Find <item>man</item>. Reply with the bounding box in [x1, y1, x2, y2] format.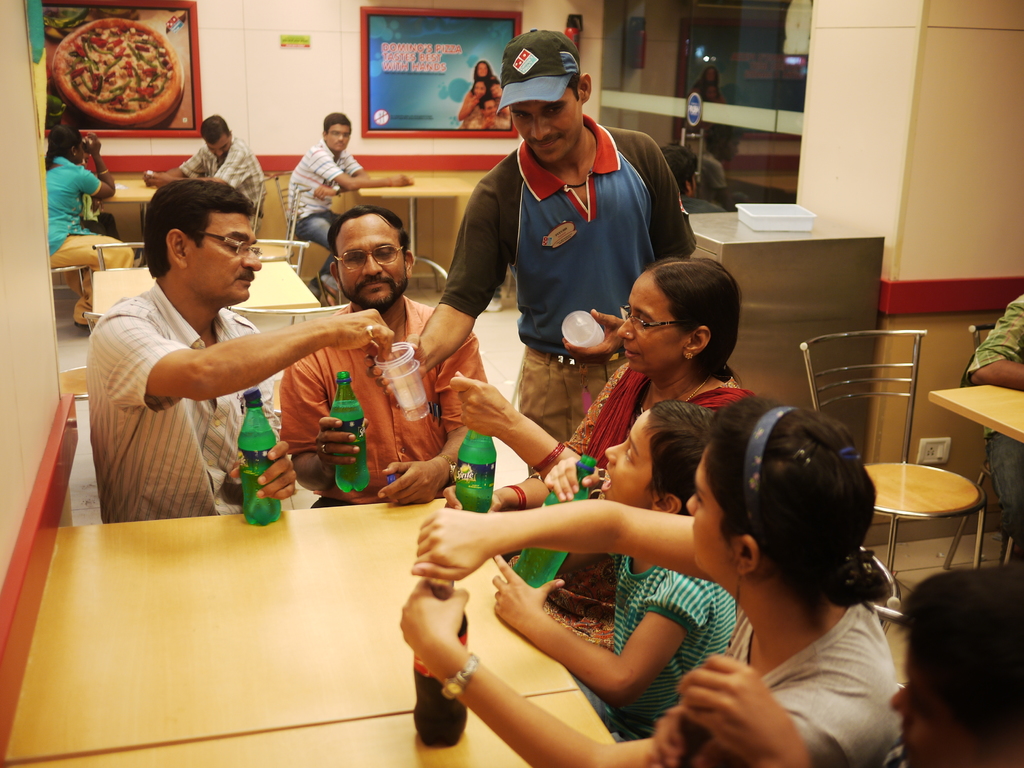
[283, 108, 413, 304].
